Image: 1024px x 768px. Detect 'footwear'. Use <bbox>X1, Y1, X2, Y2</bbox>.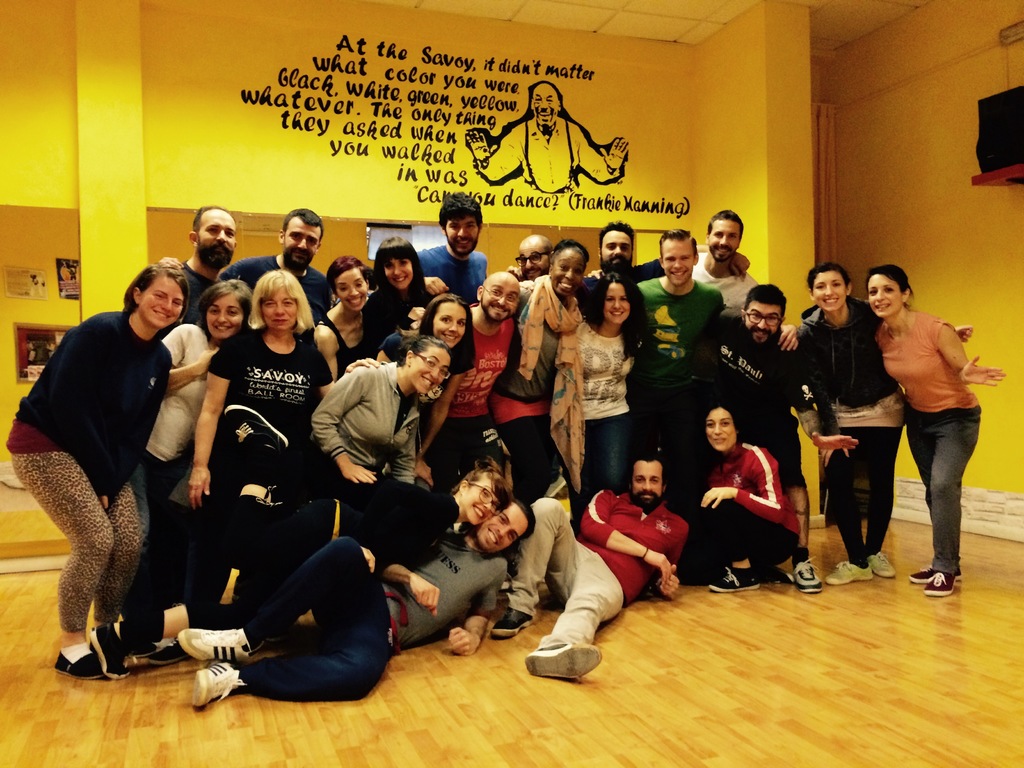
<bbox>825, 555, 867, 588</bbox>.
